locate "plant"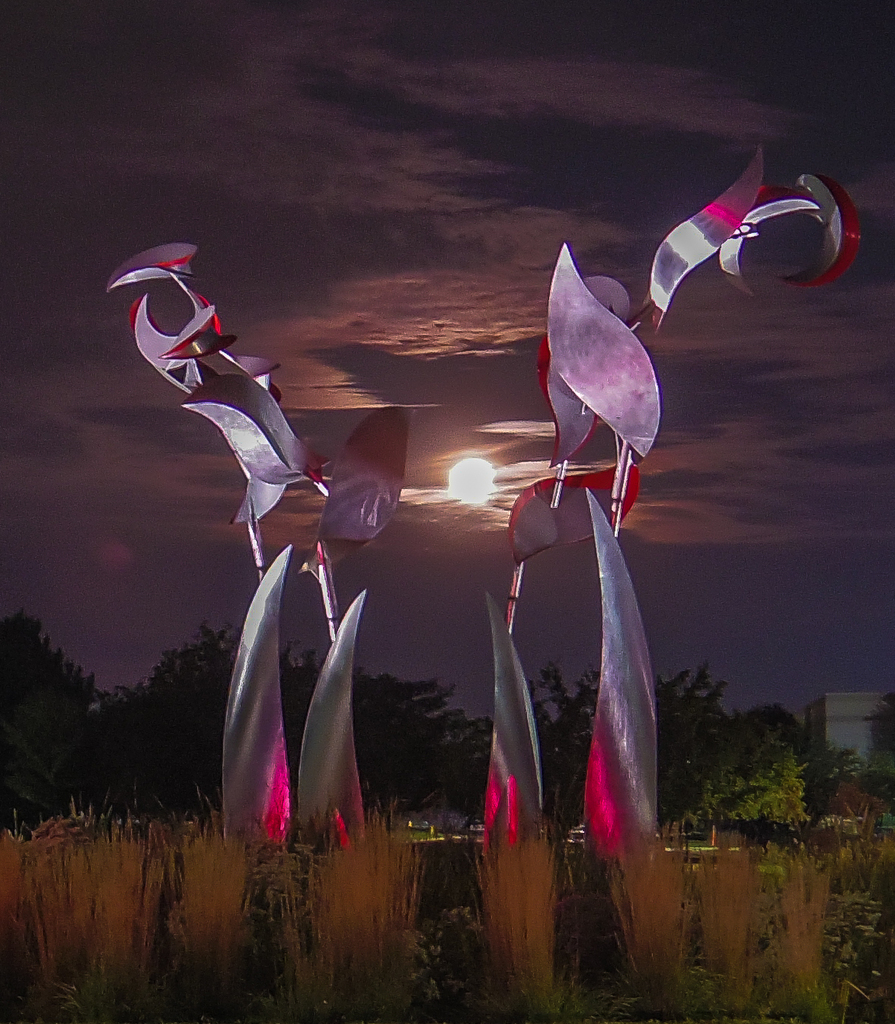
[x1=484, y1=816, x2=561, y2=1023]
